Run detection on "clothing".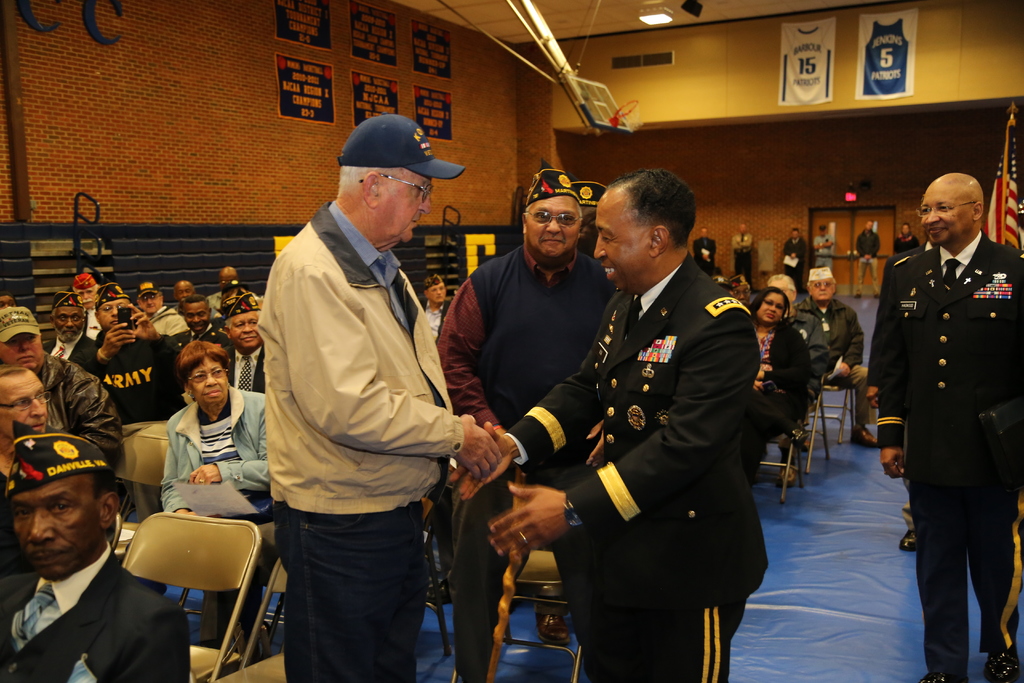
Result: locate(893, 234, 919, 254).
